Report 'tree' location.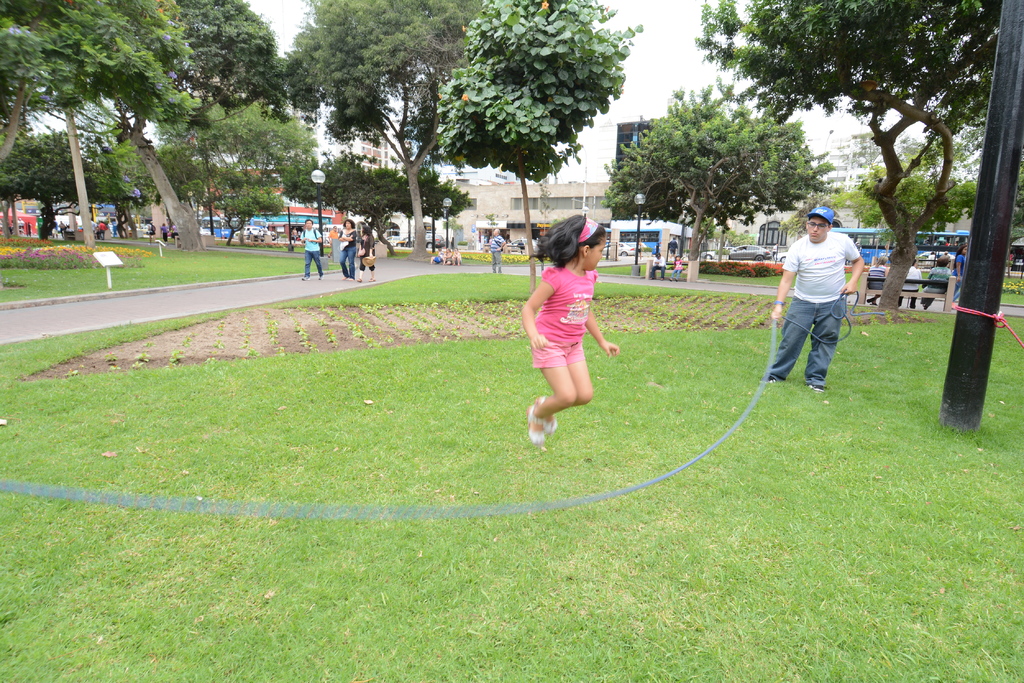
Report: region(285, 0, 493, 269).
